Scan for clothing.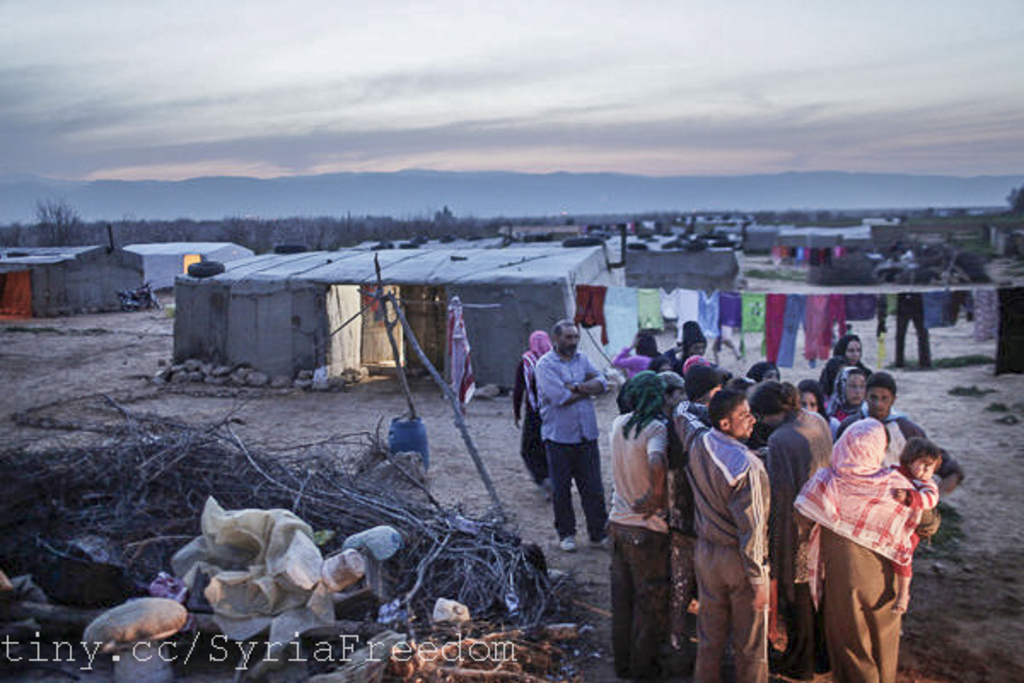
Scan result: 510, 360, 551, 495.
